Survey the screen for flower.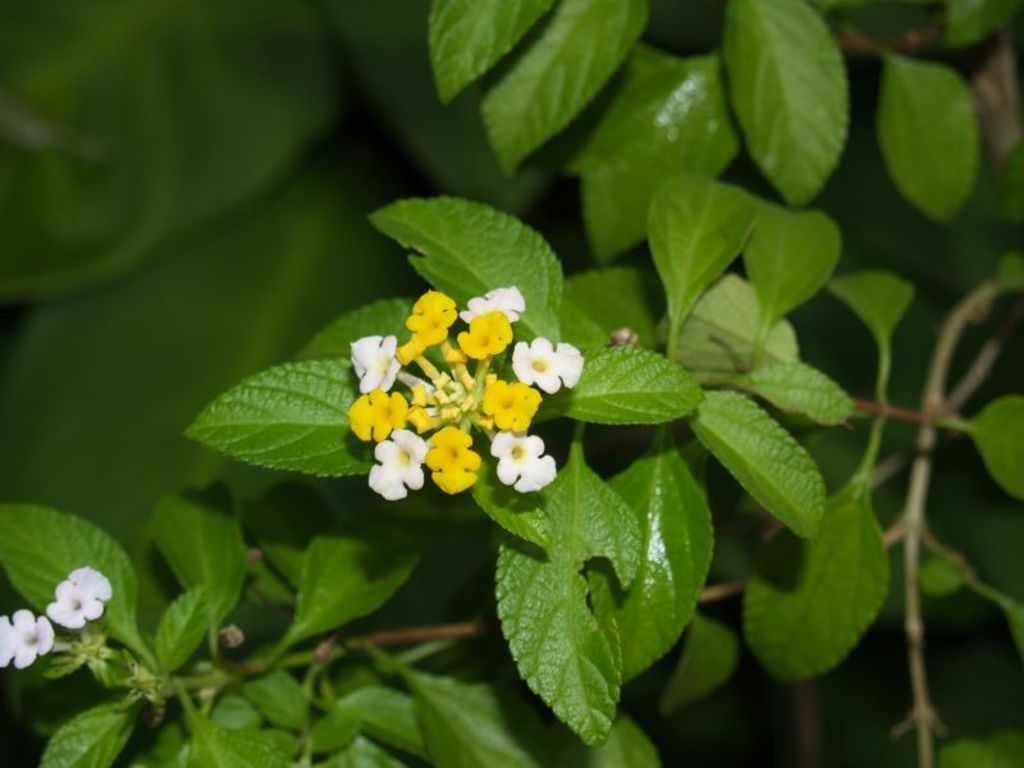
Survey found: region(49, 566, 109, 628).
